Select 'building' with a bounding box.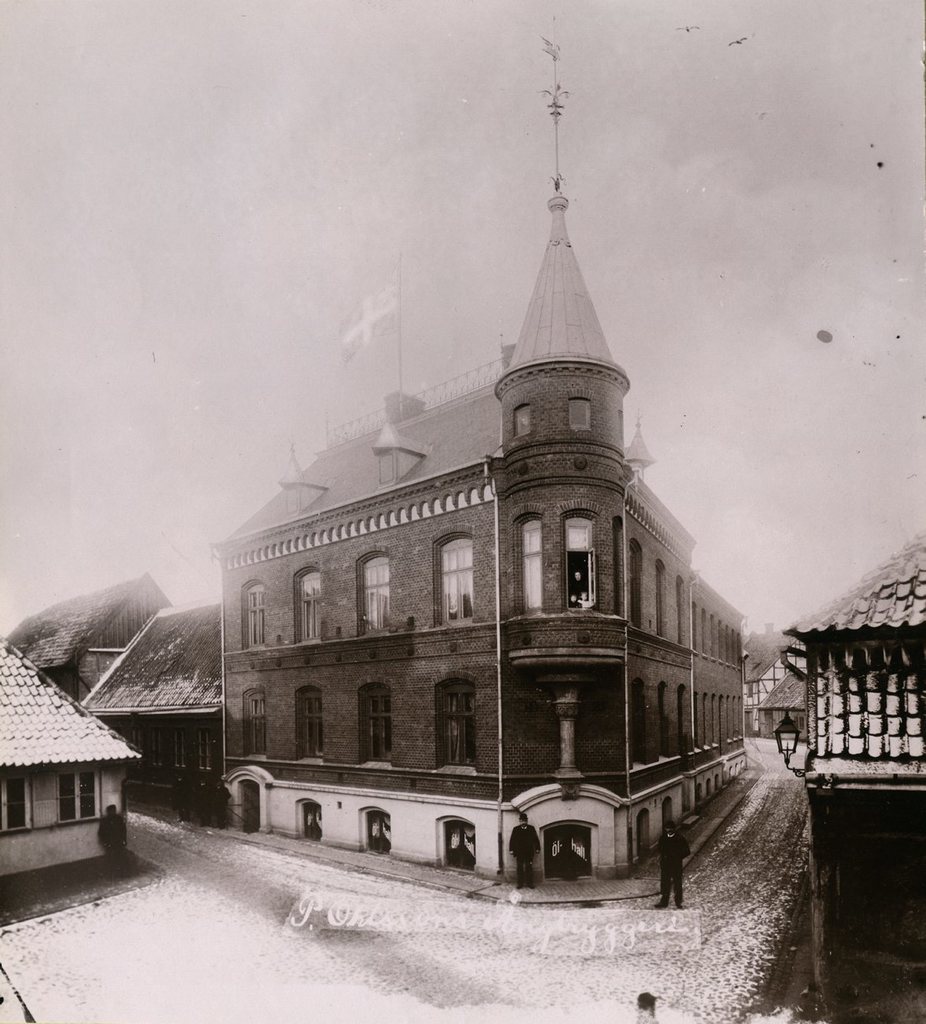
[778,540,925,1004].
